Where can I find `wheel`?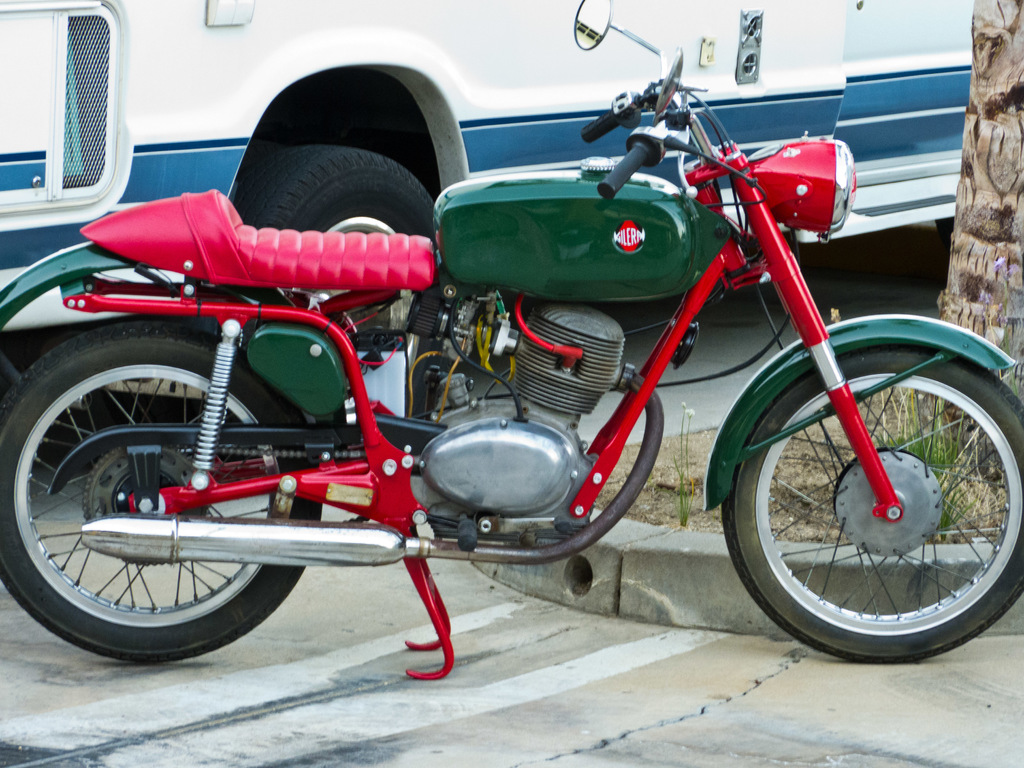
You can find it at 239 143 429 240.
